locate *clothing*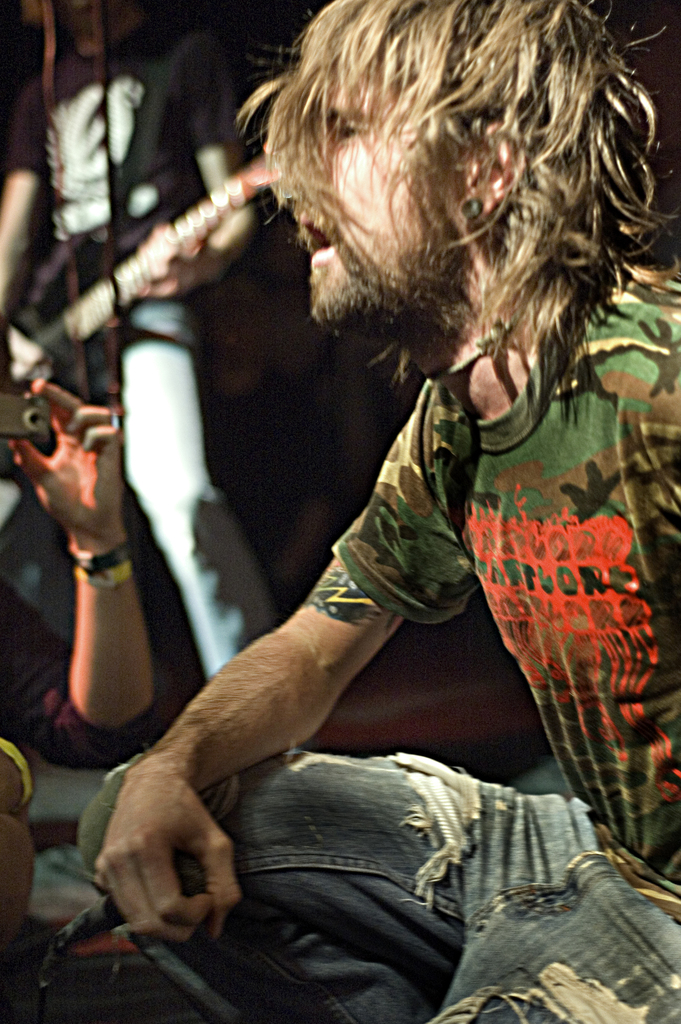
(0, 8, 289, 678)
